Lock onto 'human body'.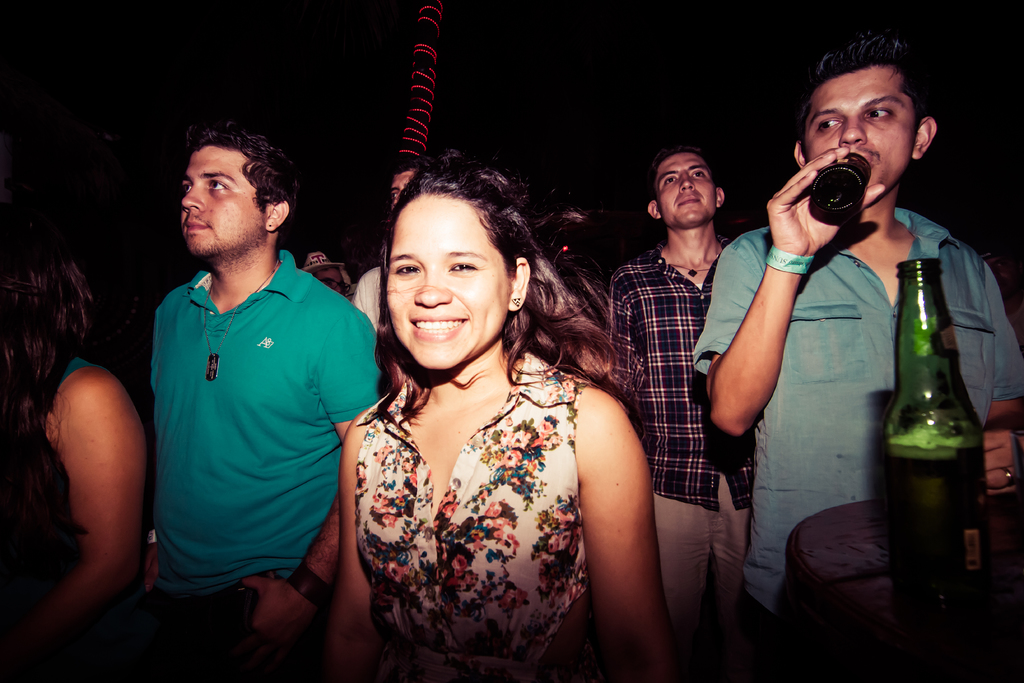
Locked: [x1=152, y1=120, x2=386, y2=682].
